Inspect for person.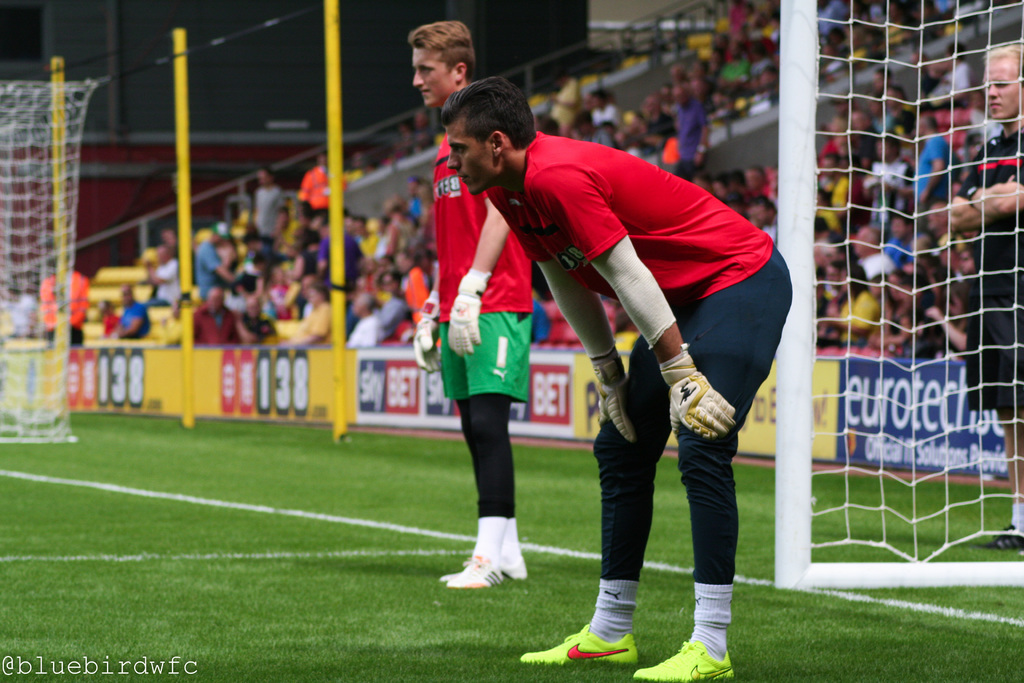
Inspection: detection(438, 75, 796, 682).
